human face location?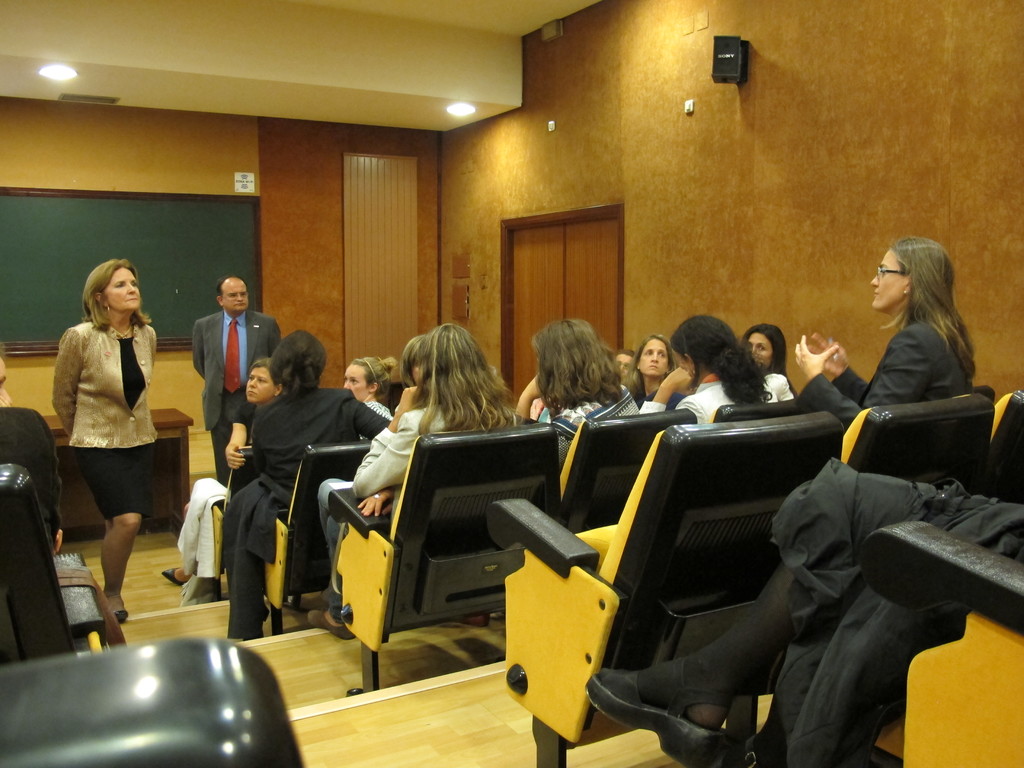
select_region(343, 365, 369, 402)
